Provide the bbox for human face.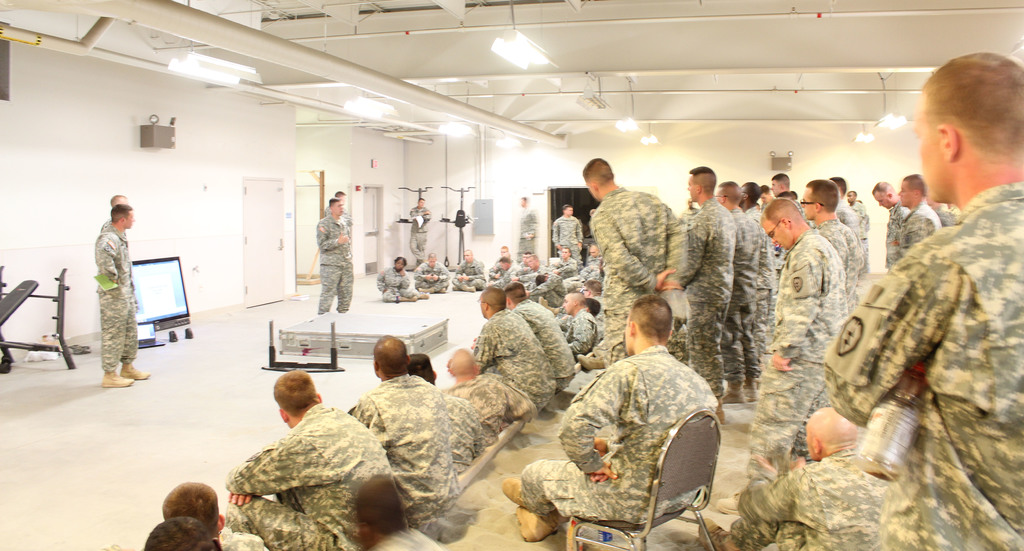
Rect(394, 257, 406, 270).
